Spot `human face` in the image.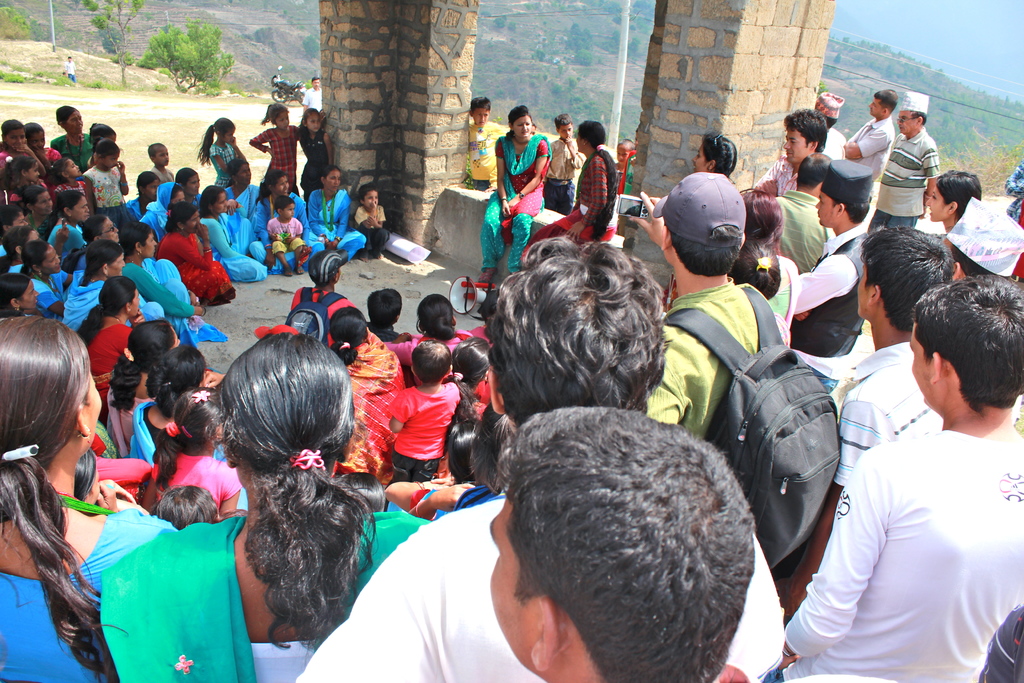
`human face` found at [12,208,28,227].
